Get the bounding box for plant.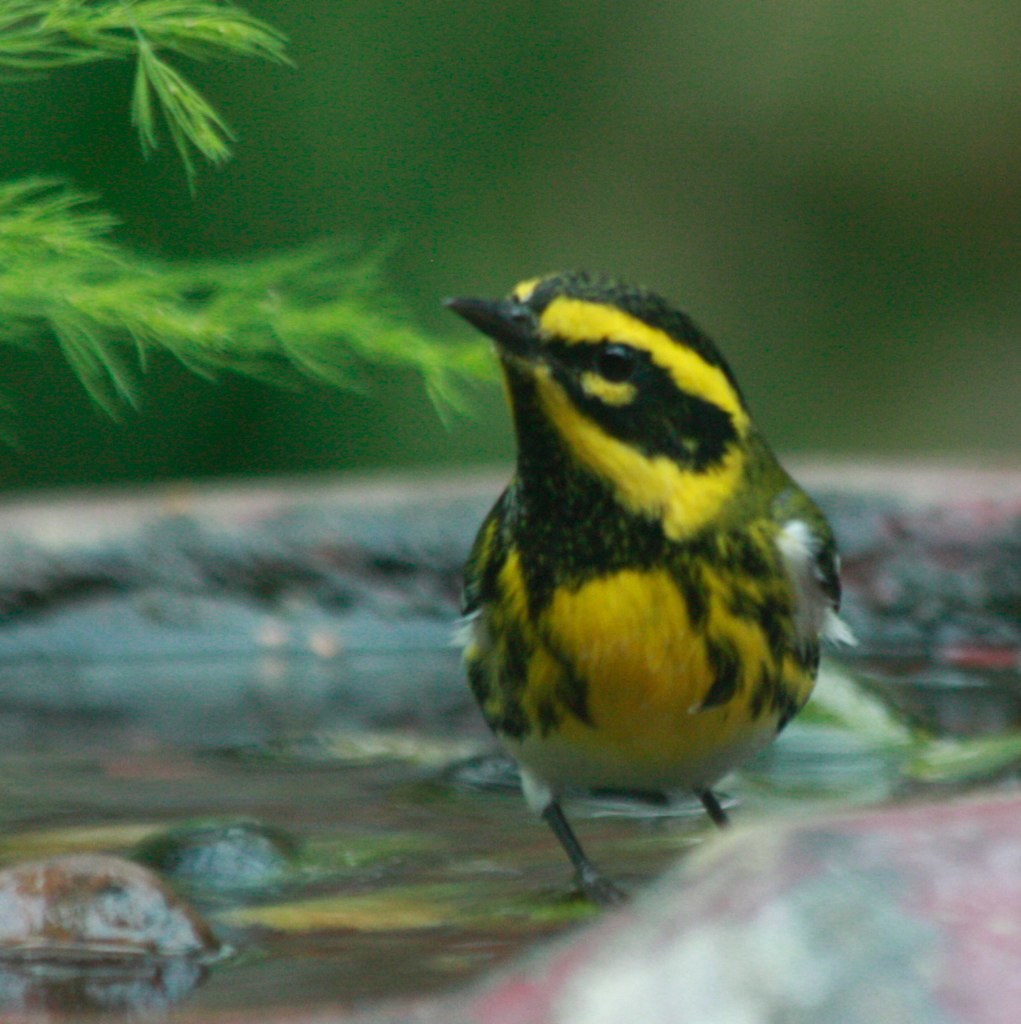
<region>0, 0, 529, 443</region>.
